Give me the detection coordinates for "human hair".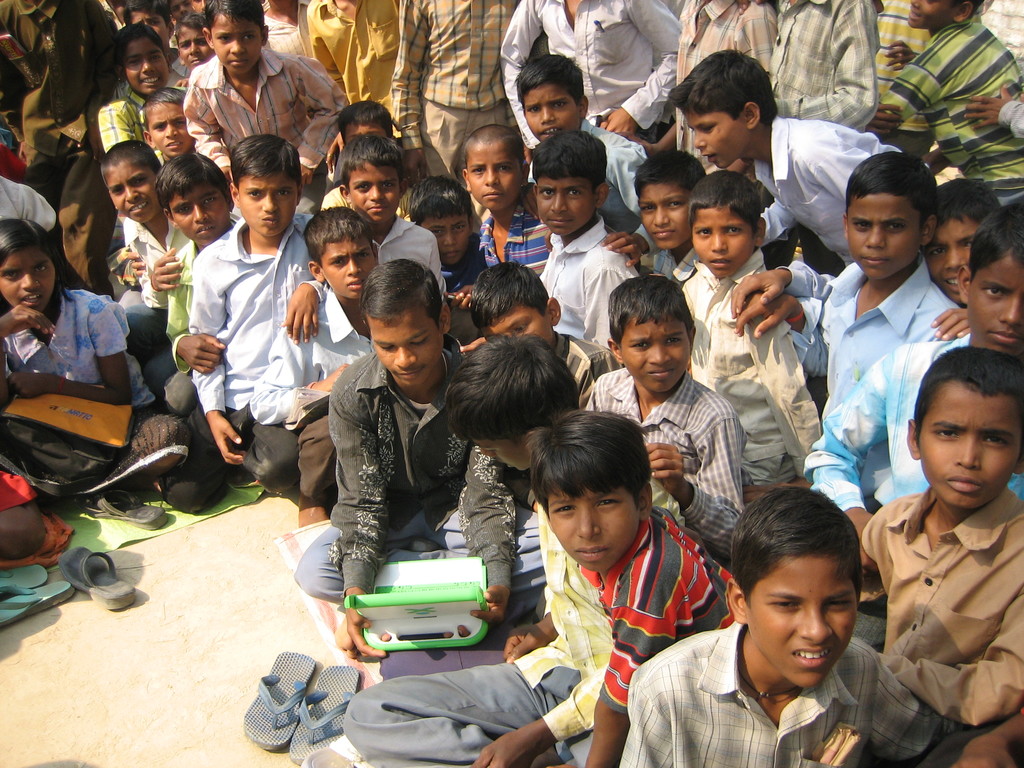
(730, 488, 863, 604).
